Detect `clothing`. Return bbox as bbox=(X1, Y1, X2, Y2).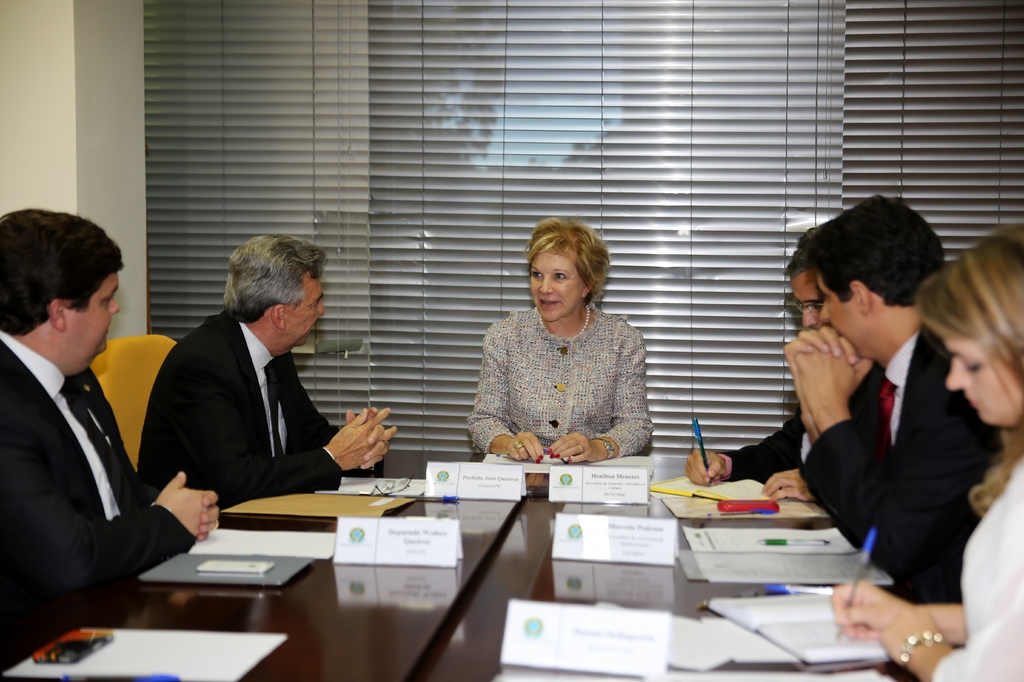
bbox=(470, 306, 651, 460).
